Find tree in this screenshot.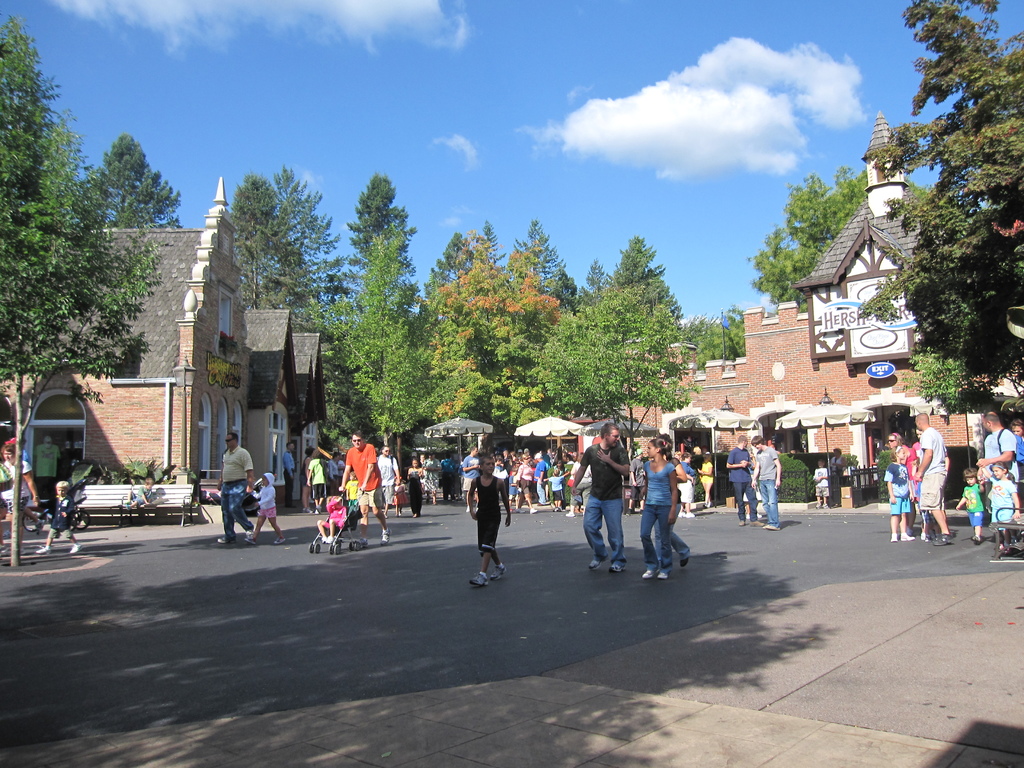
The bounding box for tree is <box>81,133,192,231</box>.
